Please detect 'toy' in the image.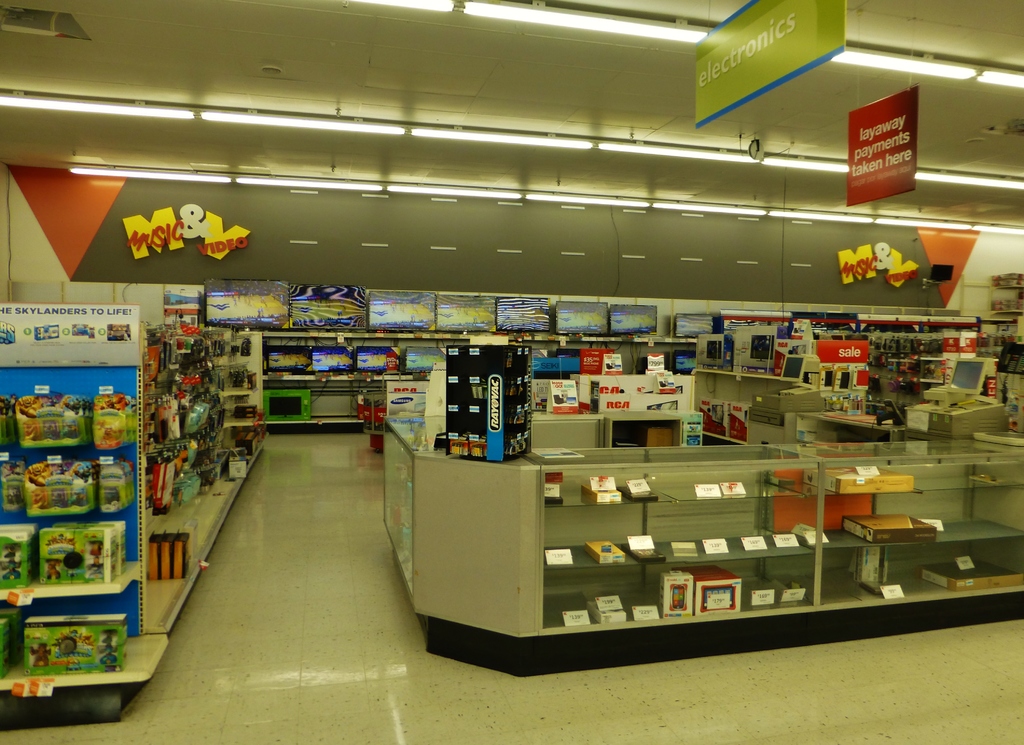
rect(44, 561, 63, 581).
